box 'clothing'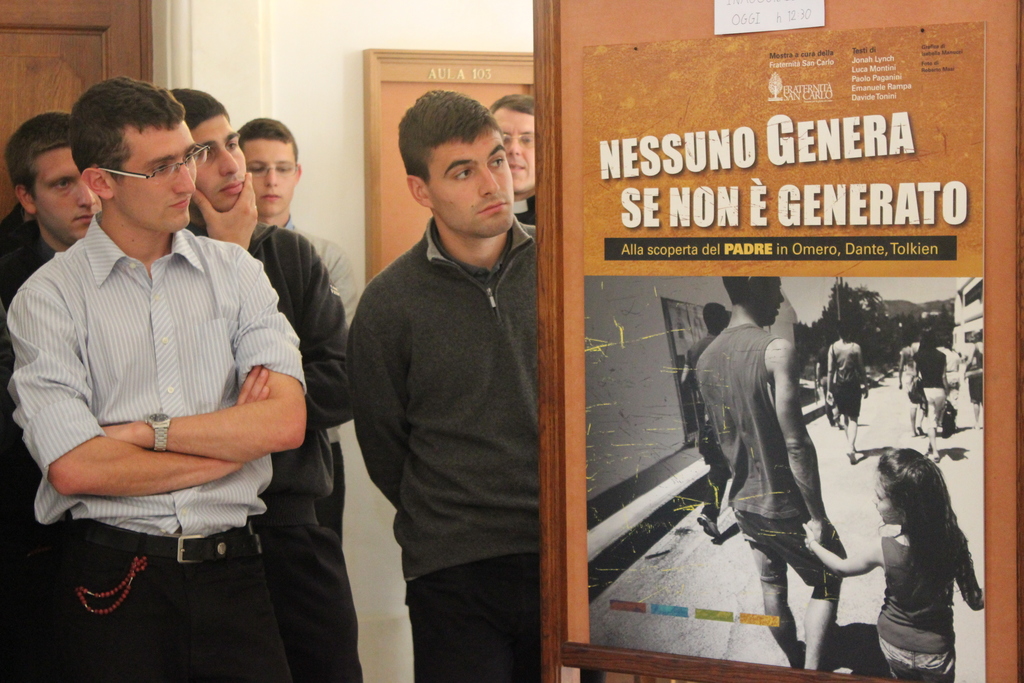
{"left": 907, "top": 342, "right": 954, "bottom": 406}
